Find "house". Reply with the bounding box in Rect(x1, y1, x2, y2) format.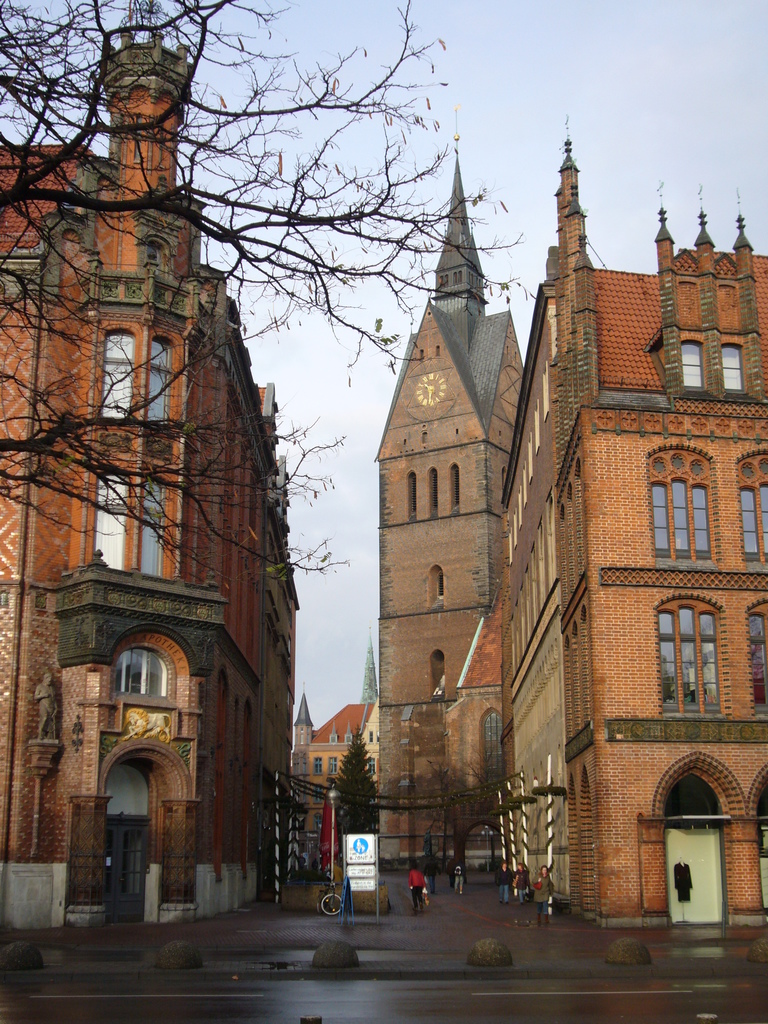
Rect(453, 124, 766, 935).
